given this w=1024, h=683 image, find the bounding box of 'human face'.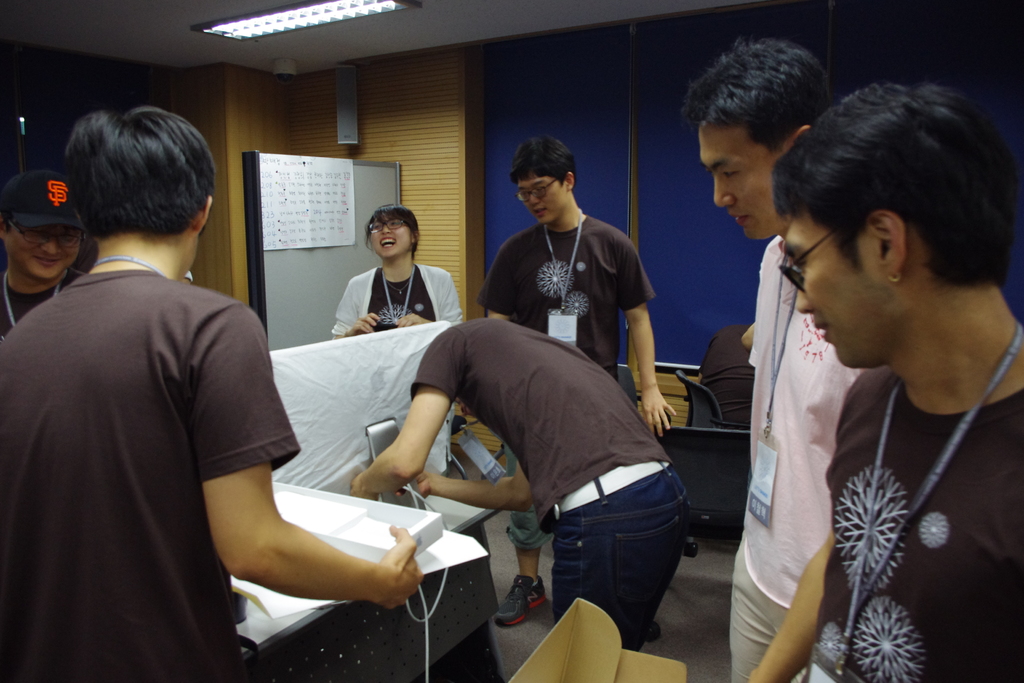
[left=3, top=219, right=84, bottom=283].
